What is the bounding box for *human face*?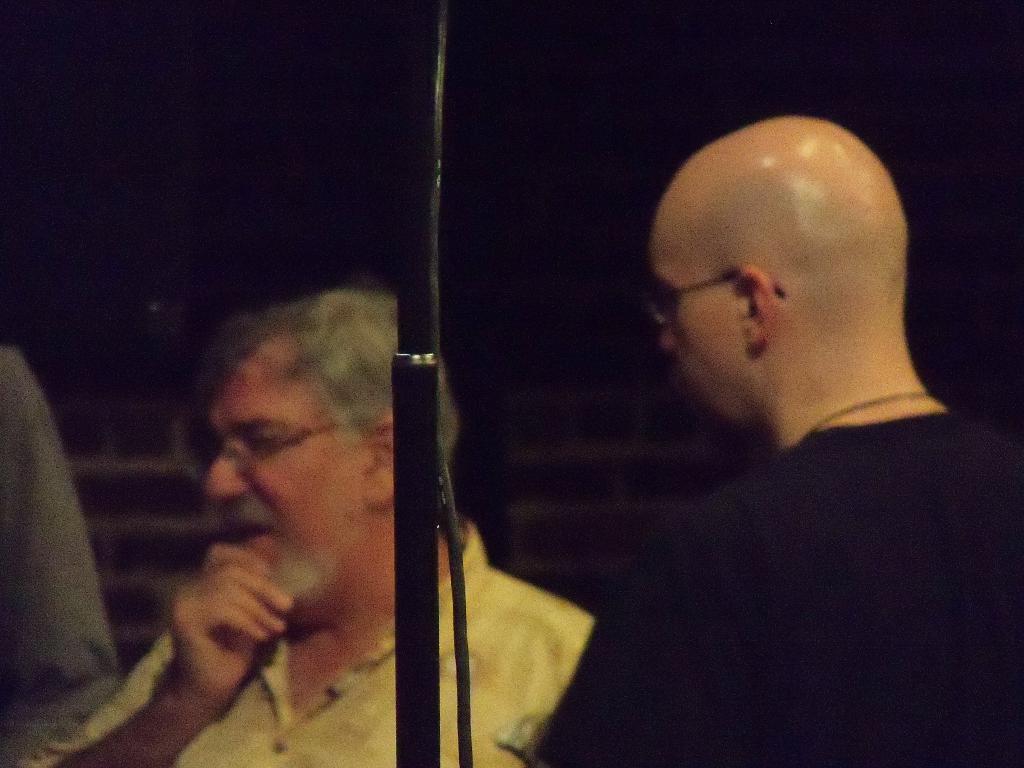
(200,353,368,607).
